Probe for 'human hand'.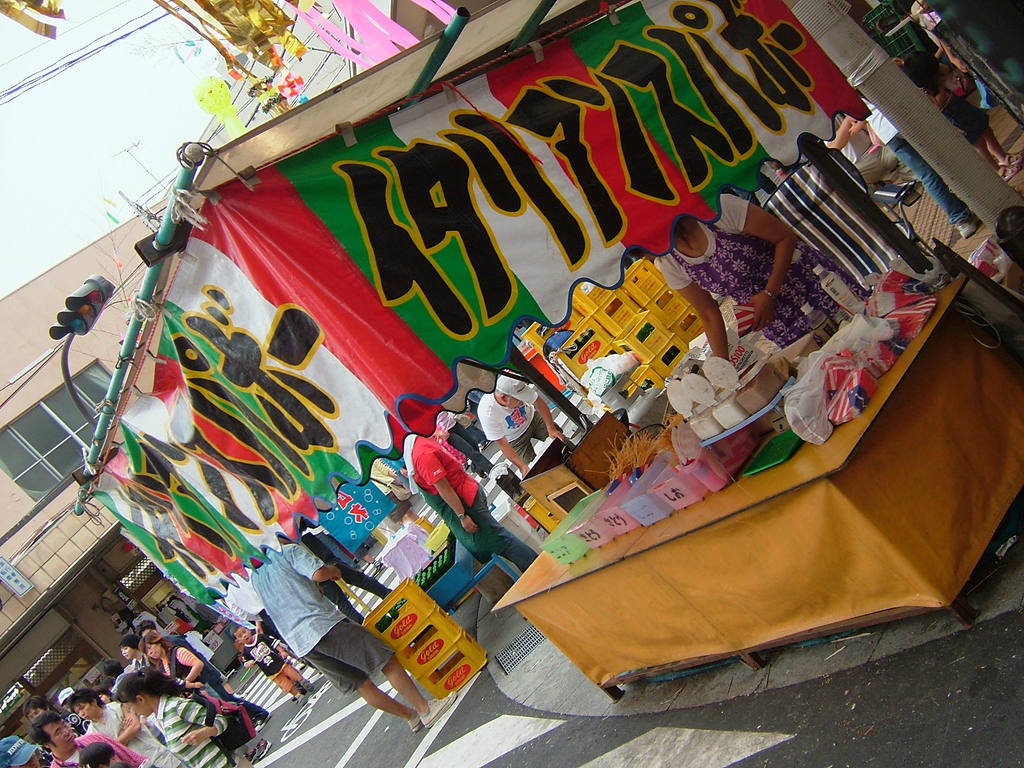
Probe result: BBox(927, 87, 945, 109).
